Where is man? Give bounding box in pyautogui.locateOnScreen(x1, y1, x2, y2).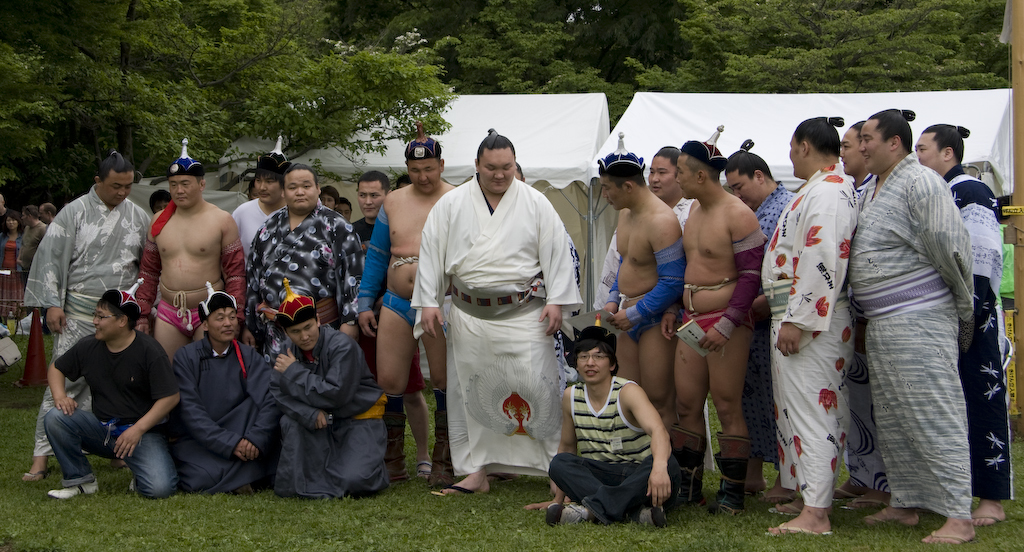
pyautogui.locateOnScreen(597, 146, 699, 307).
